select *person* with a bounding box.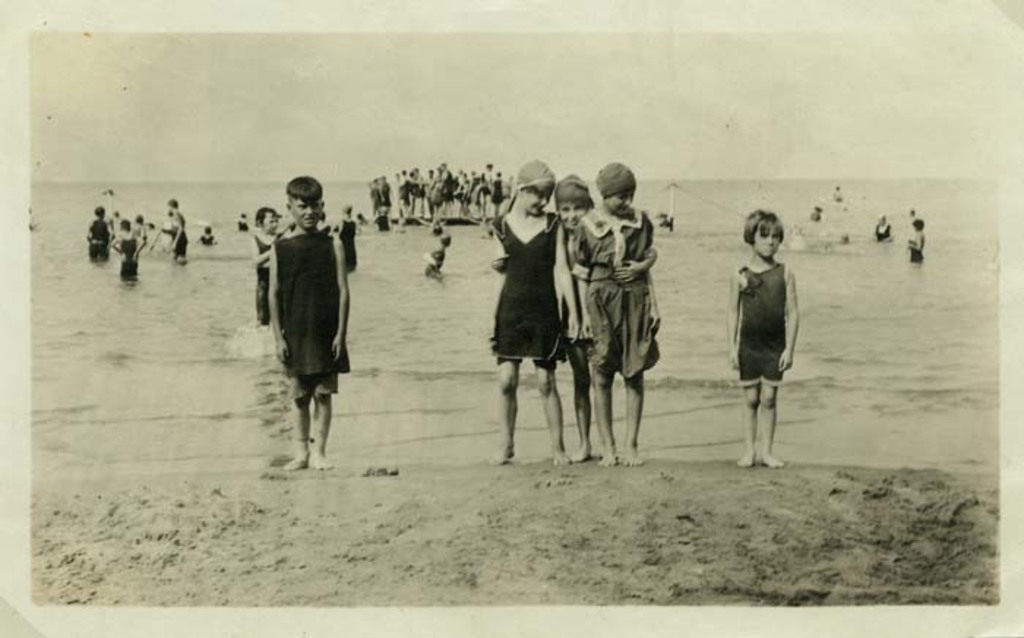
85,202,111,263.
